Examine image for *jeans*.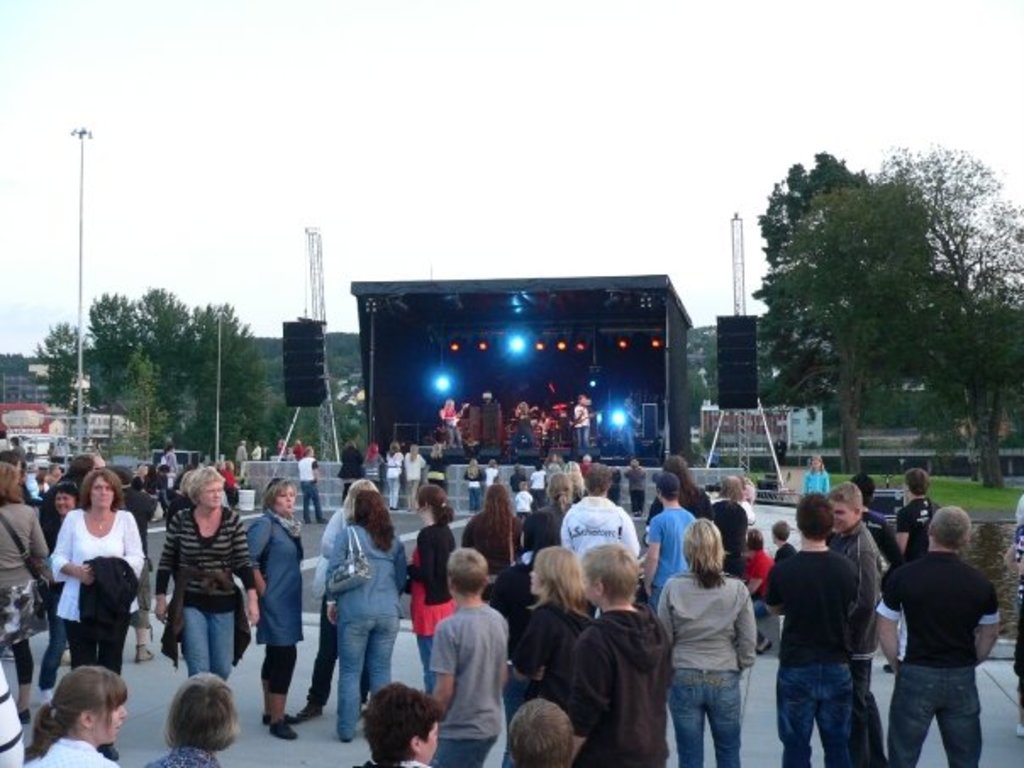
Examination result: crop(181, 607, 234, 678).
